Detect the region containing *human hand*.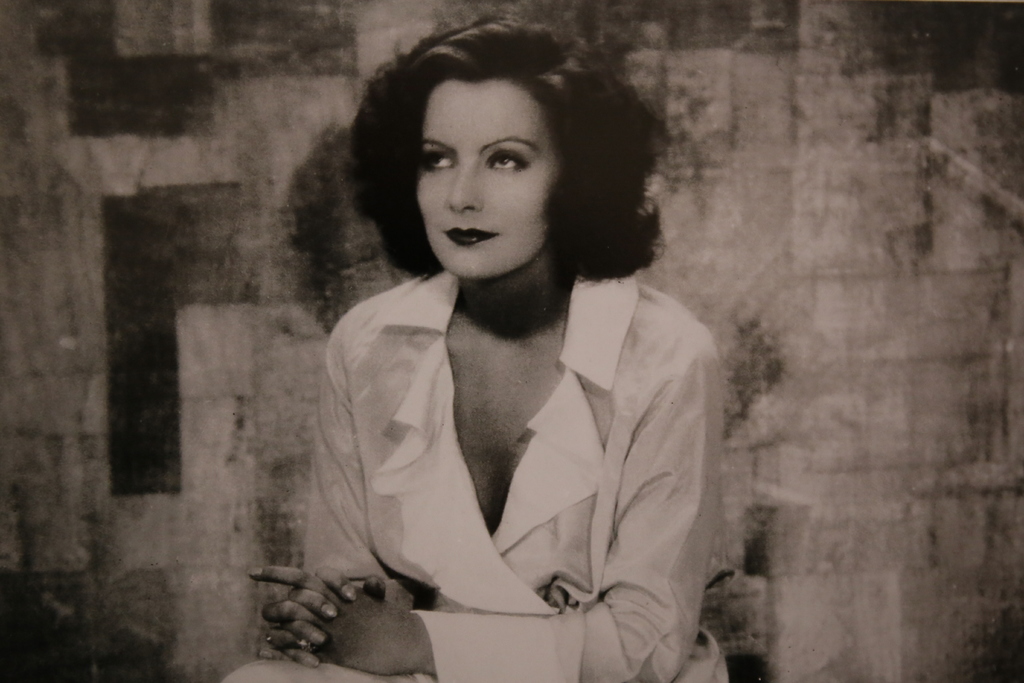
box=[276, 580, 387, 668].
